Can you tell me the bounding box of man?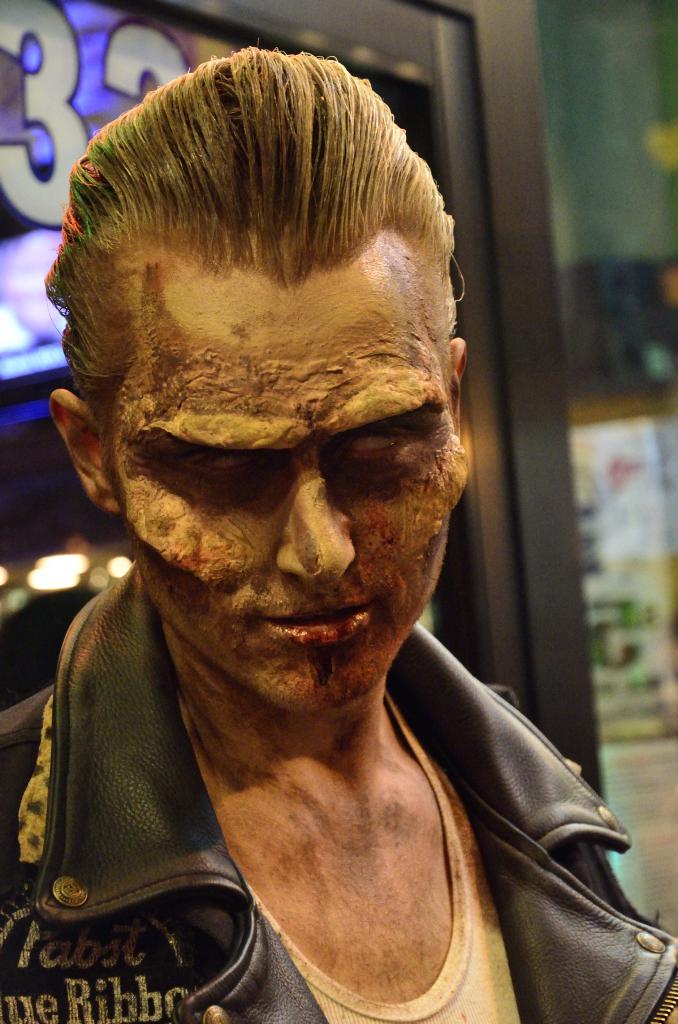
[x1=0, y1=95, x2=639, y2=1002].
